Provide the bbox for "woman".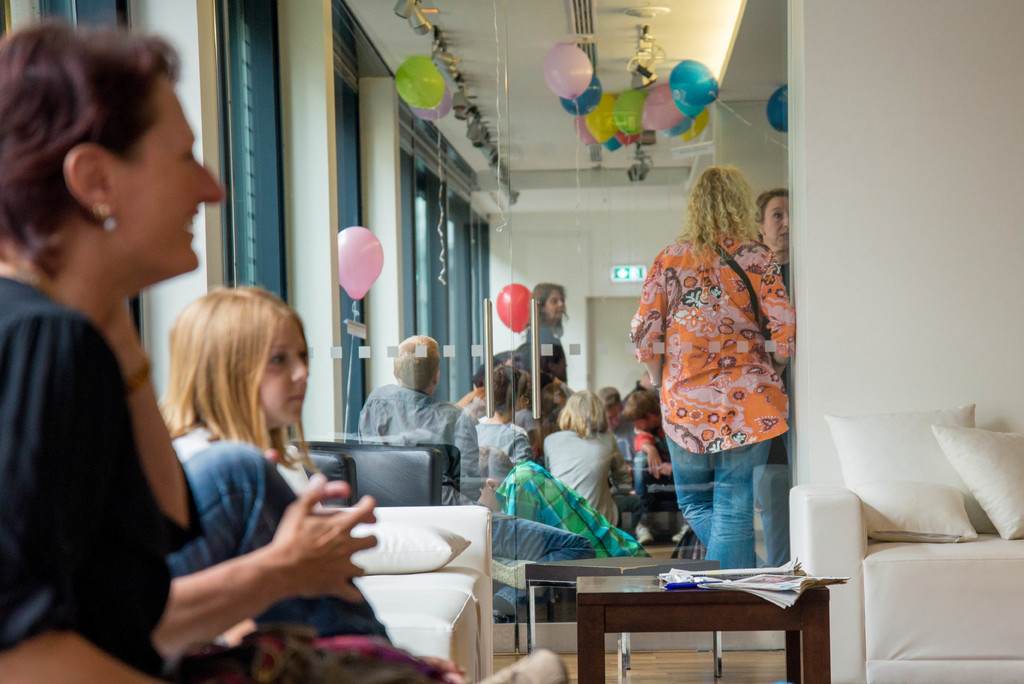
(0,18,380,683).
